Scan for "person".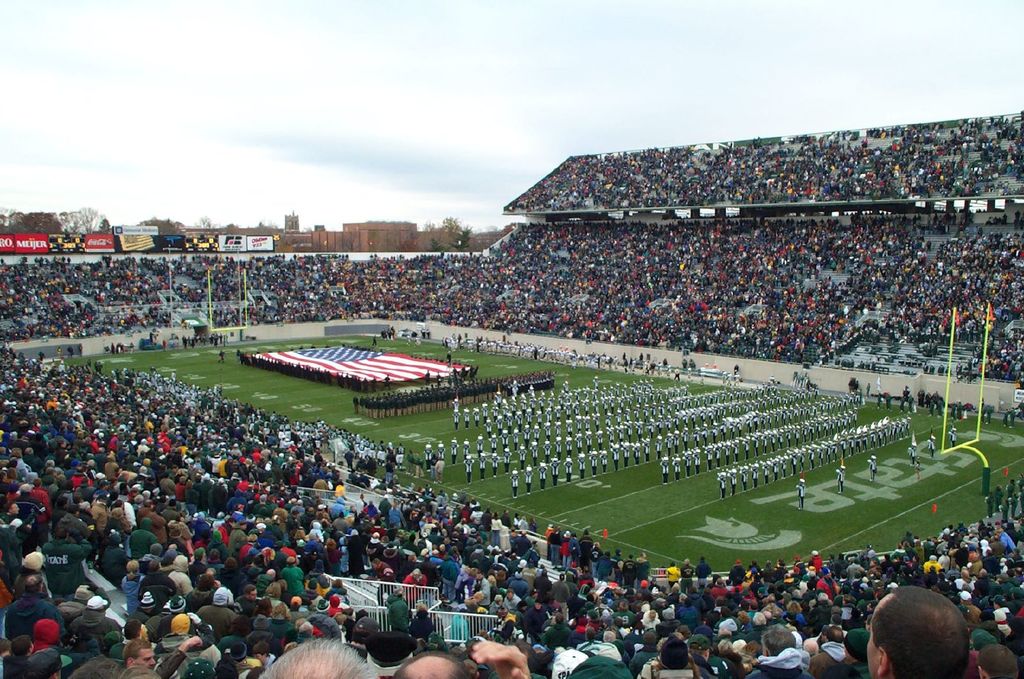
Scan result: rect(899, 414, 911, 436).
